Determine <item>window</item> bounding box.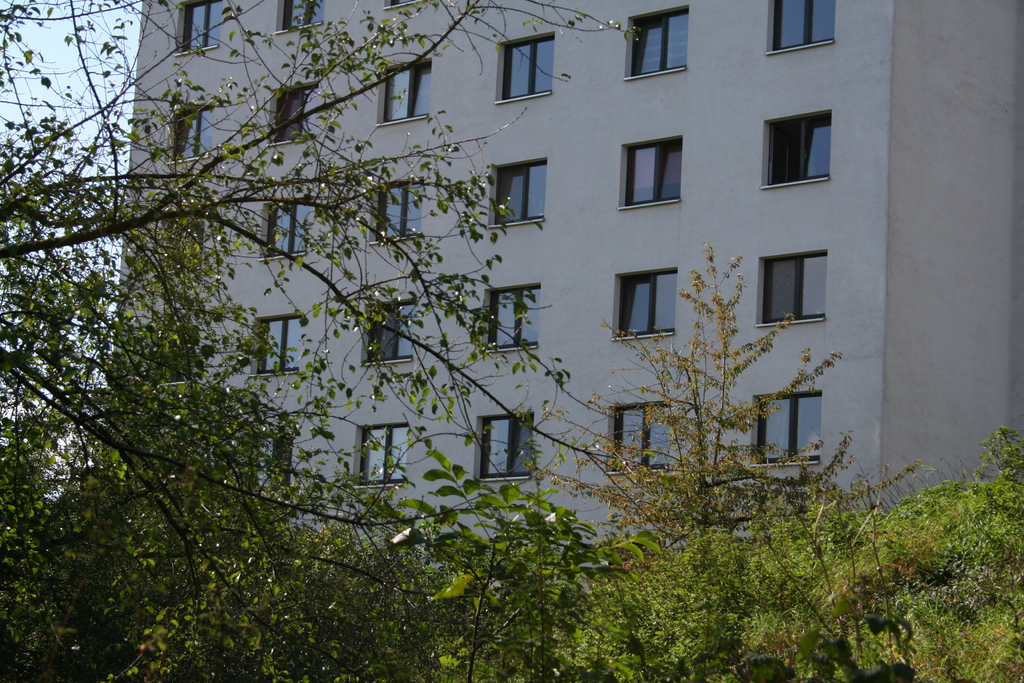
Determined: detection(384, 0, 419, 12).
